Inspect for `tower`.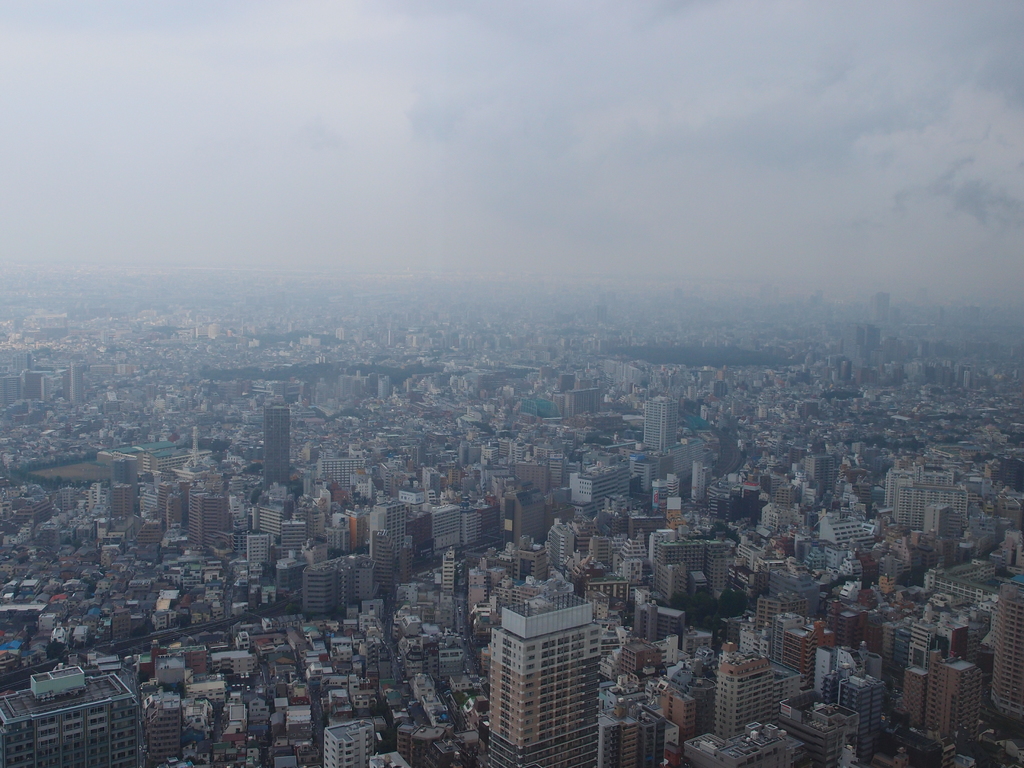
Inspection: pyautogui.locateOnScreen(645, 389, 673, 450).
